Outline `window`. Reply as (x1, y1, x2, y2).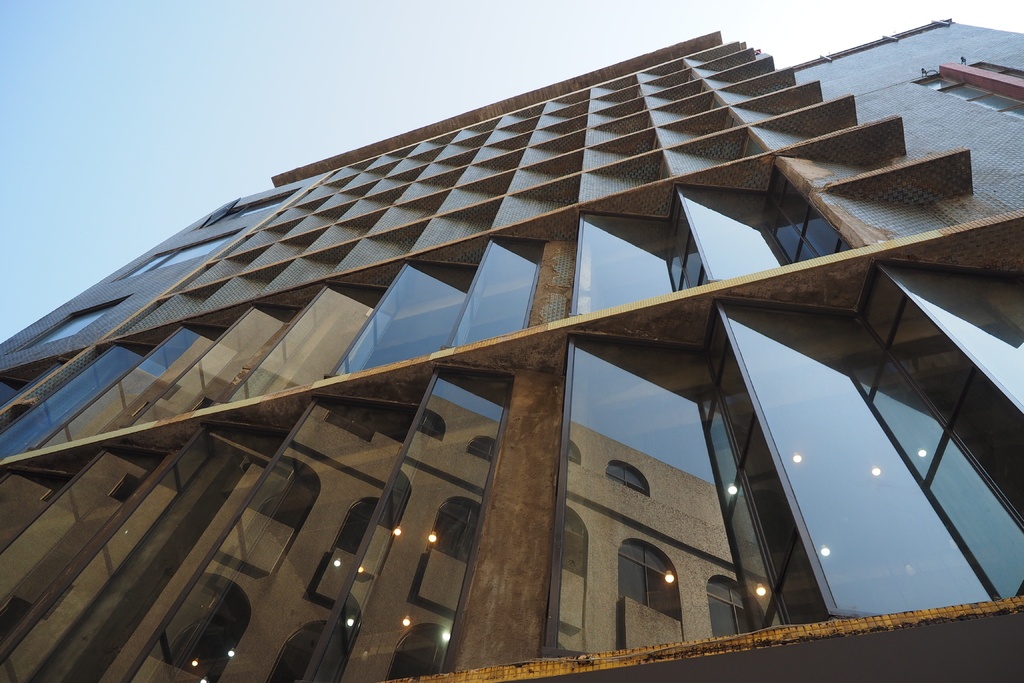
(552, 504, 591, 648).
